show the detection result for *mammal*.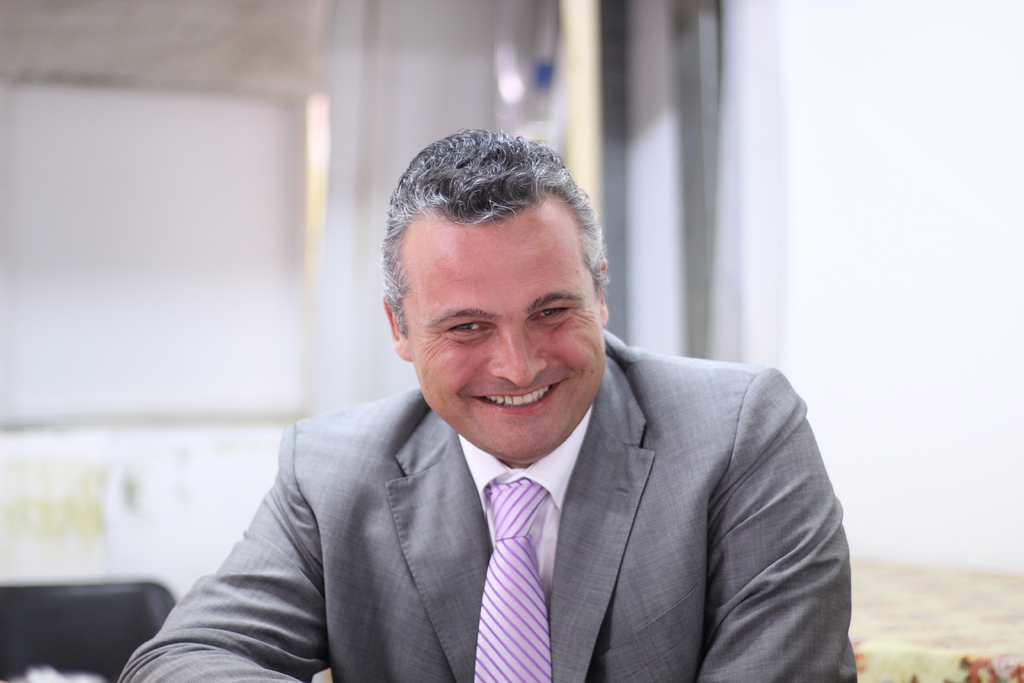
l=157, t=152, r=875, b=670.
